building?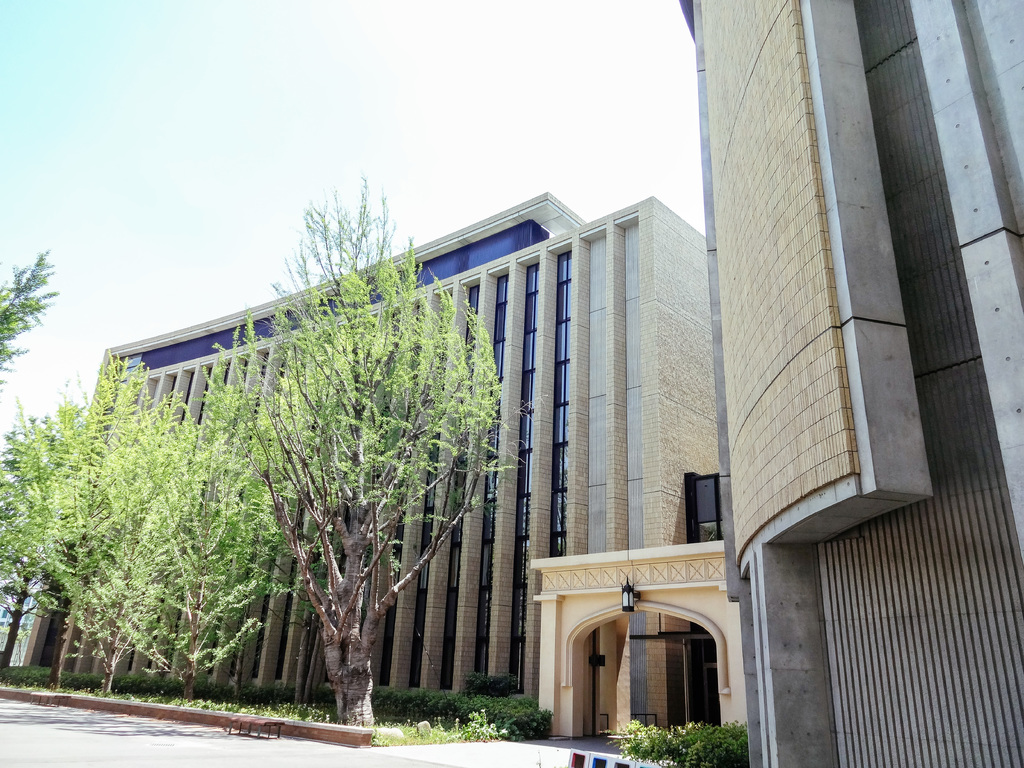
[left=683, top=0, right=1023, bottom=767]
